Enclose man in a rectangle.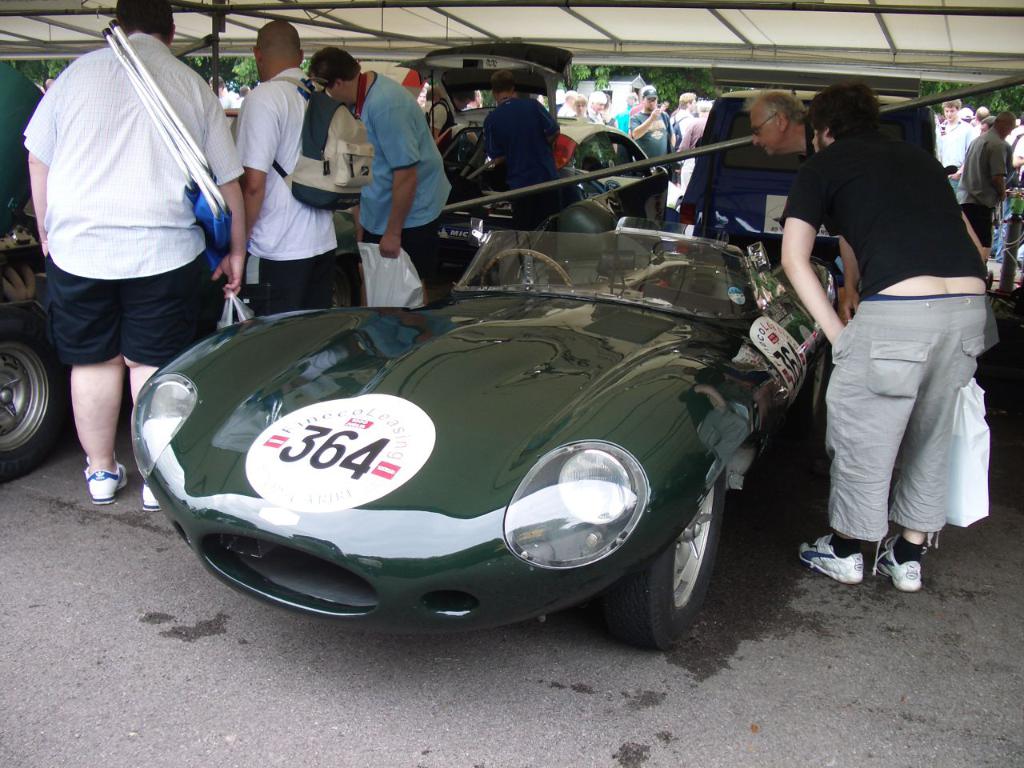
box=[337, 61, 448, 303].
